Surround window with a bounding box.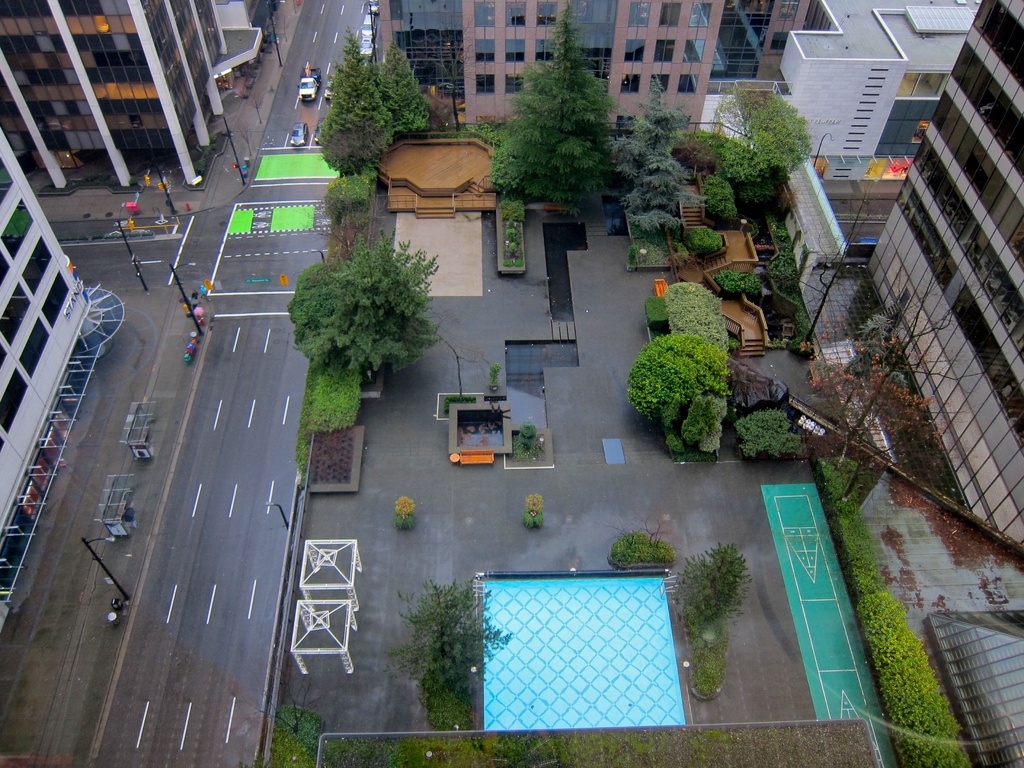
(left=678, top=76, right=698, bottom=94).
